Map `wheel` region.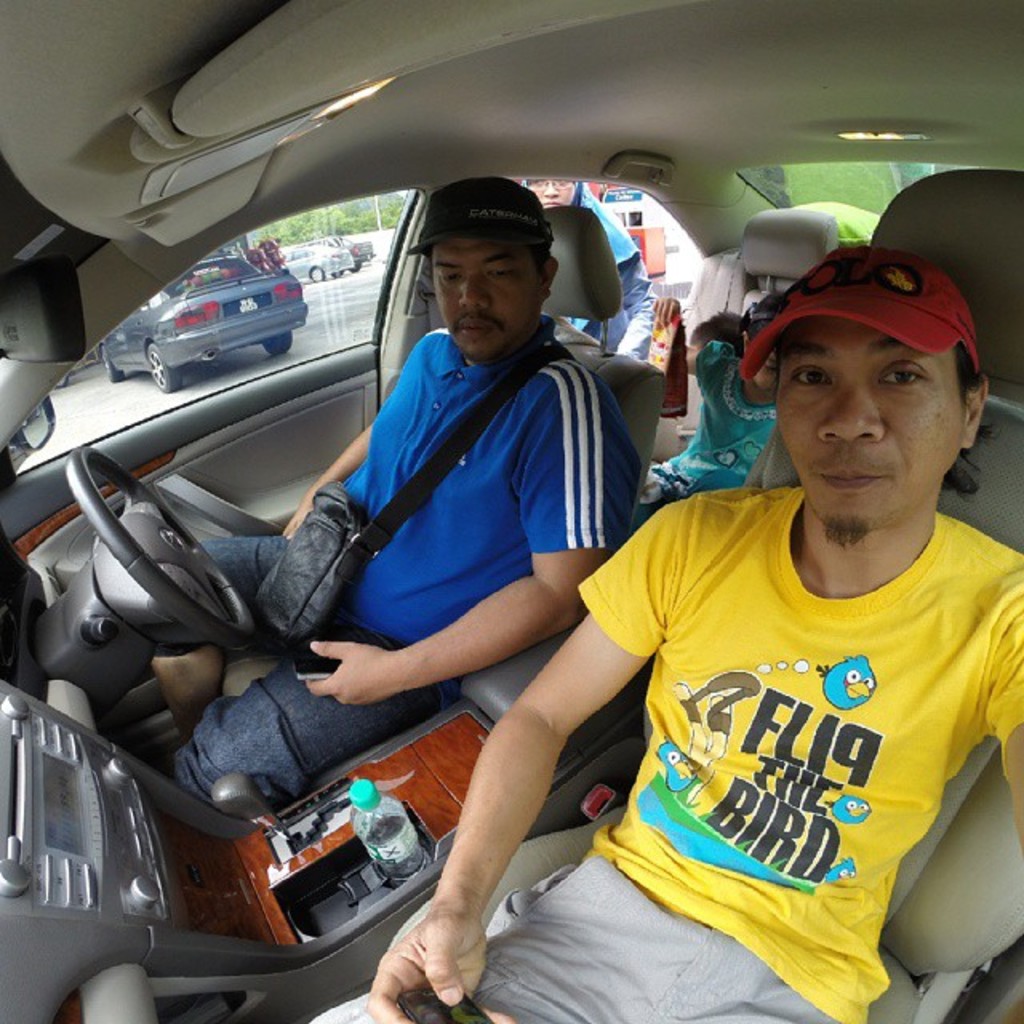
Mapped to pyautogui.locateOnScreen(72, 442, 258, 654).
